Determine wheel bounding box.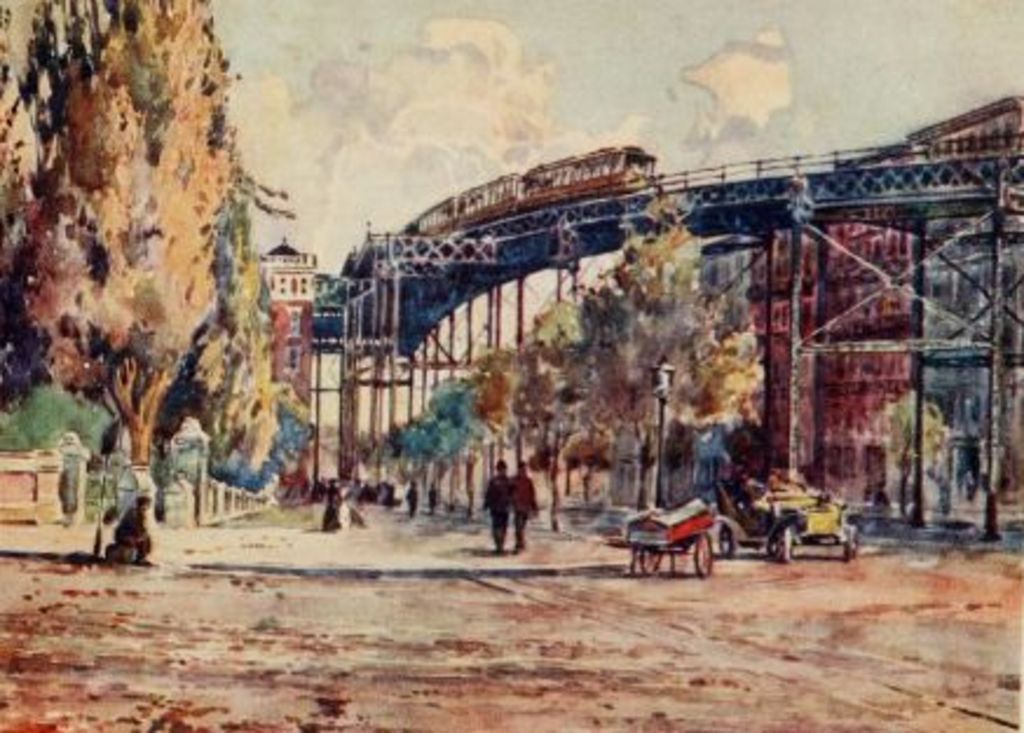
Determined: (x1=778, y1=525, x2=804, y2=562).
